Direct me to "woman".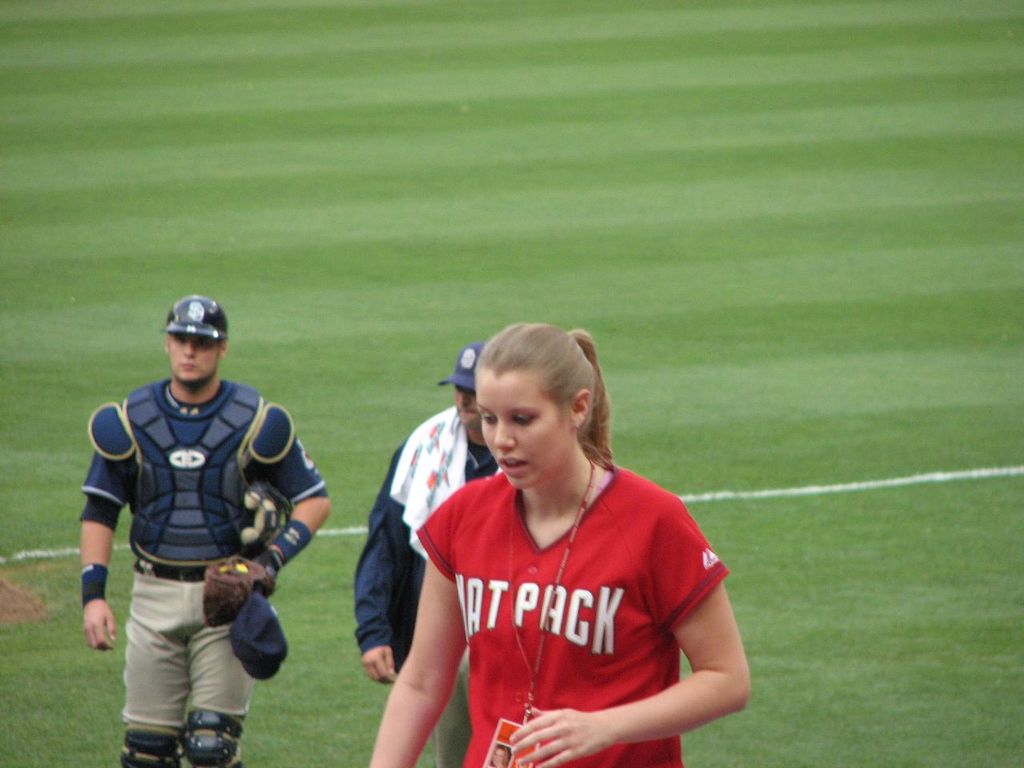
Direction: (left=383, top=329, right=743, bottom=767).
